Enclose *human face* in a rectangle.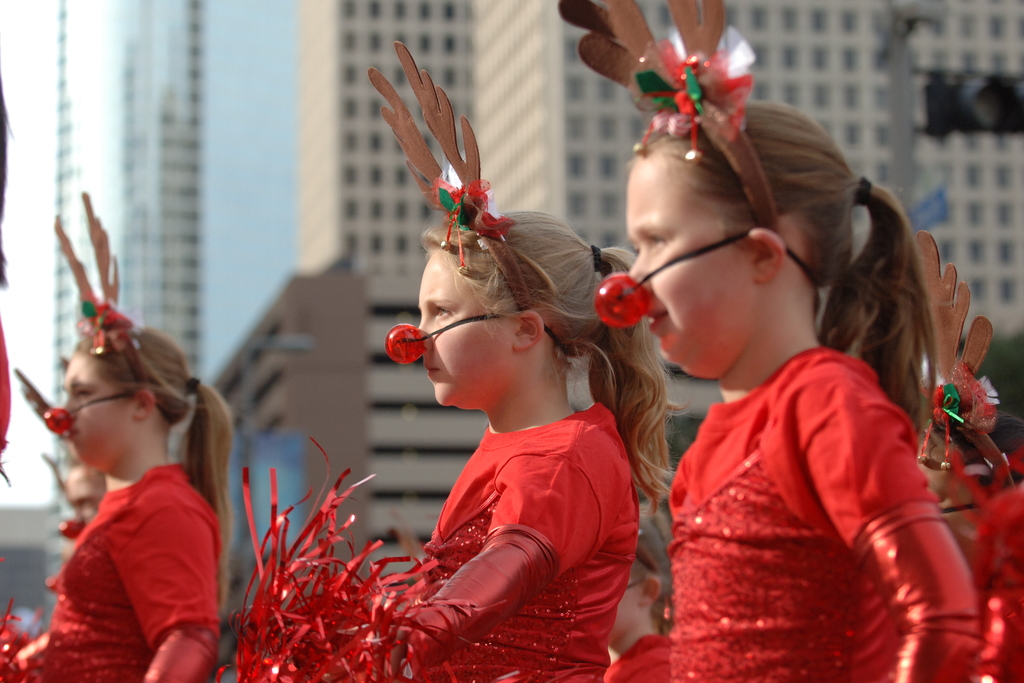
[x1=67, y1=469, x2=106, y2=519].
